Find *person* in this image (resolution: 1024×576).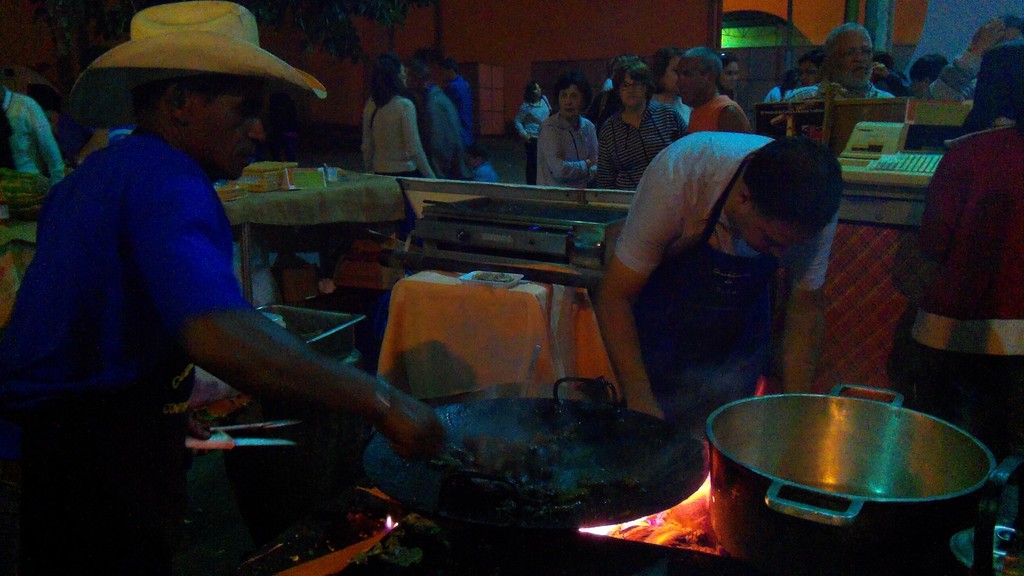
(left=915, top=16, right=1023, bottom=96).
